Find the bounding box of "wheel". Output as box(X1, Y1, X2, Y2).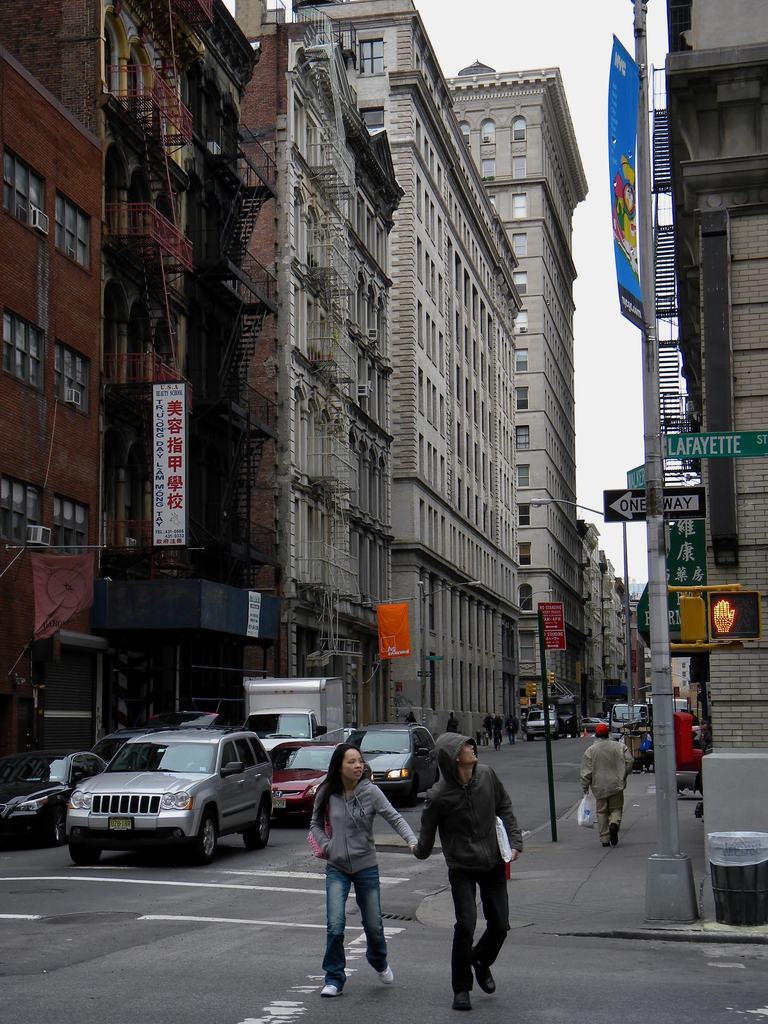
box(46, 808, 65, 847).
